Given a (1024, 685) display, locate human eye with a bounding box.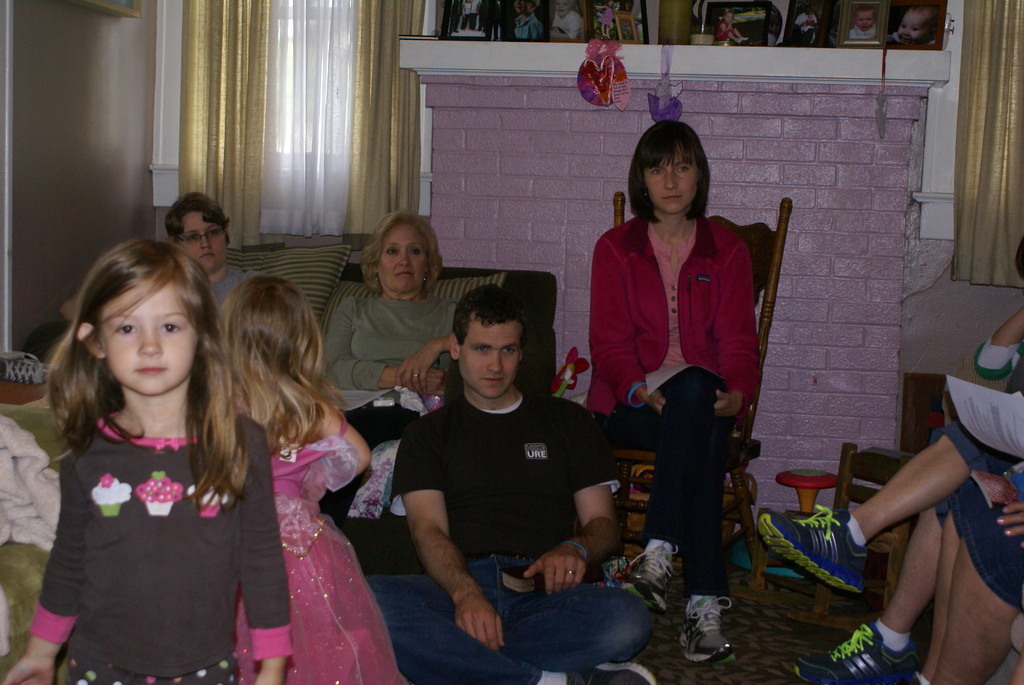
Located: left=187, top=235, right=204, bottom=244.
